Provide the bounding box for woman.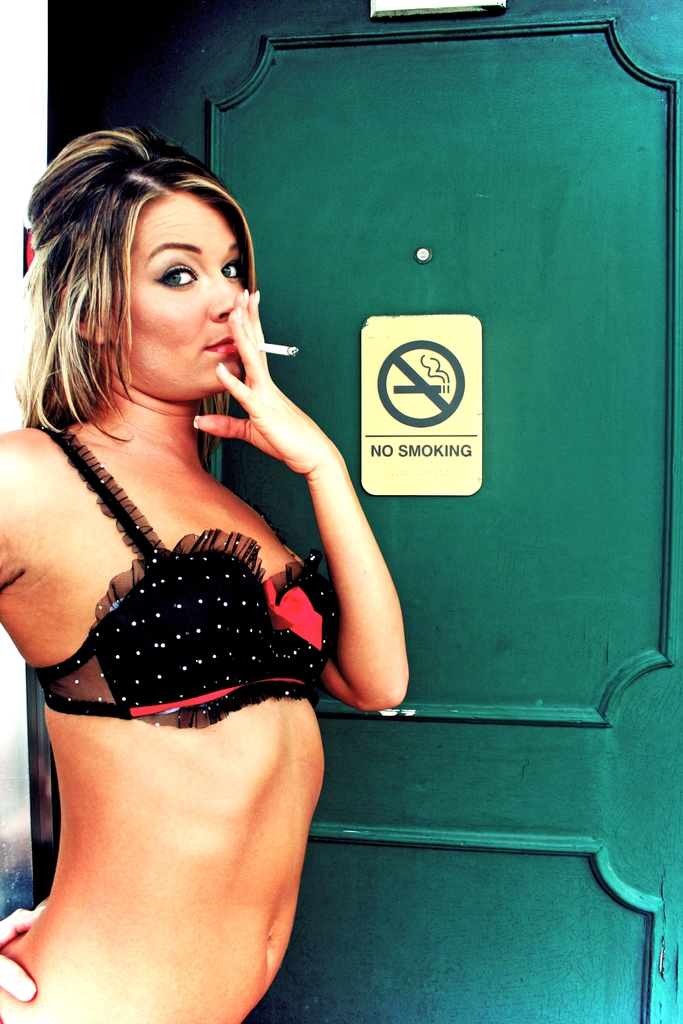
detection(92, 45, 577, 970).
